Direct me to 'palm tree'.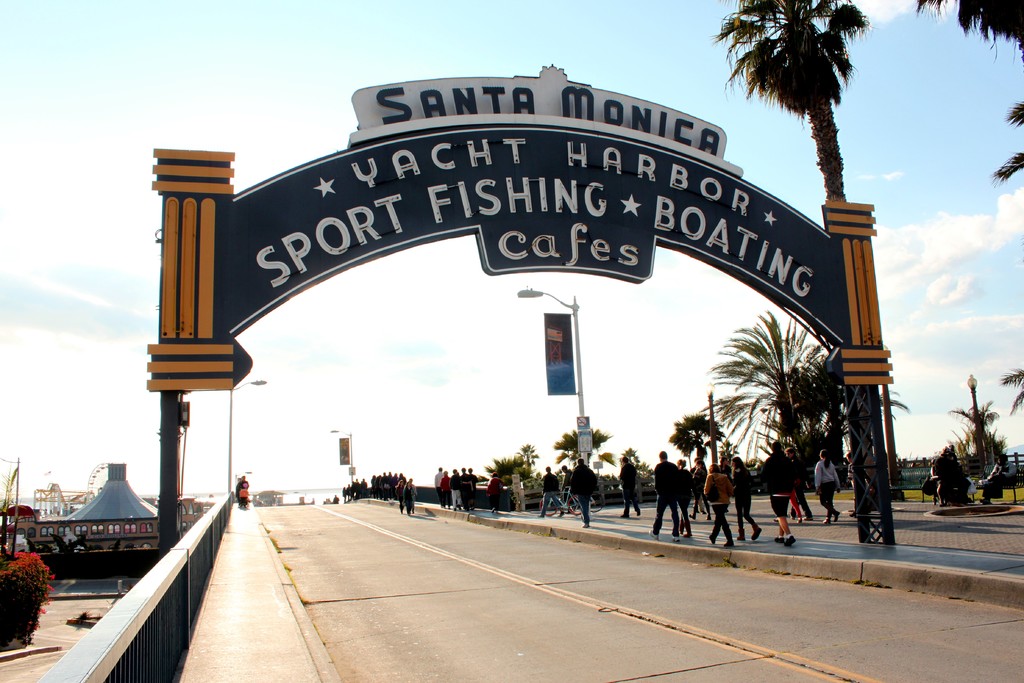
Direction: 717, 0, 871, 204.
